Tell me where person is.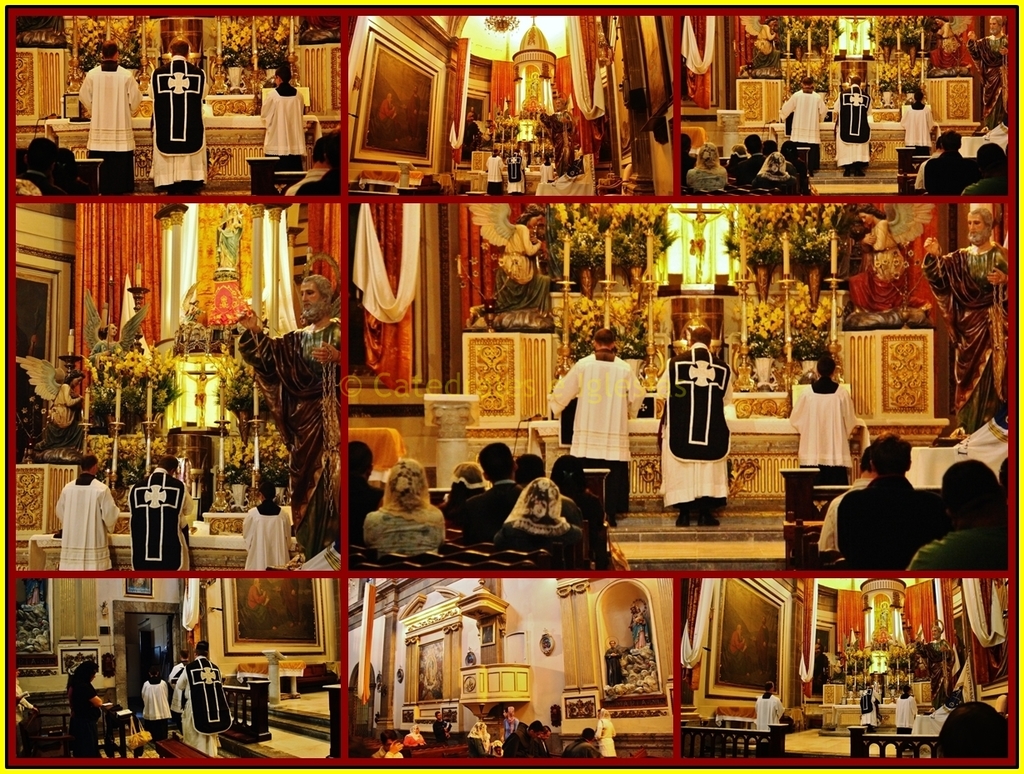
person is at pyautogui.locateOnScreen(967, 20, 1005, 137).
